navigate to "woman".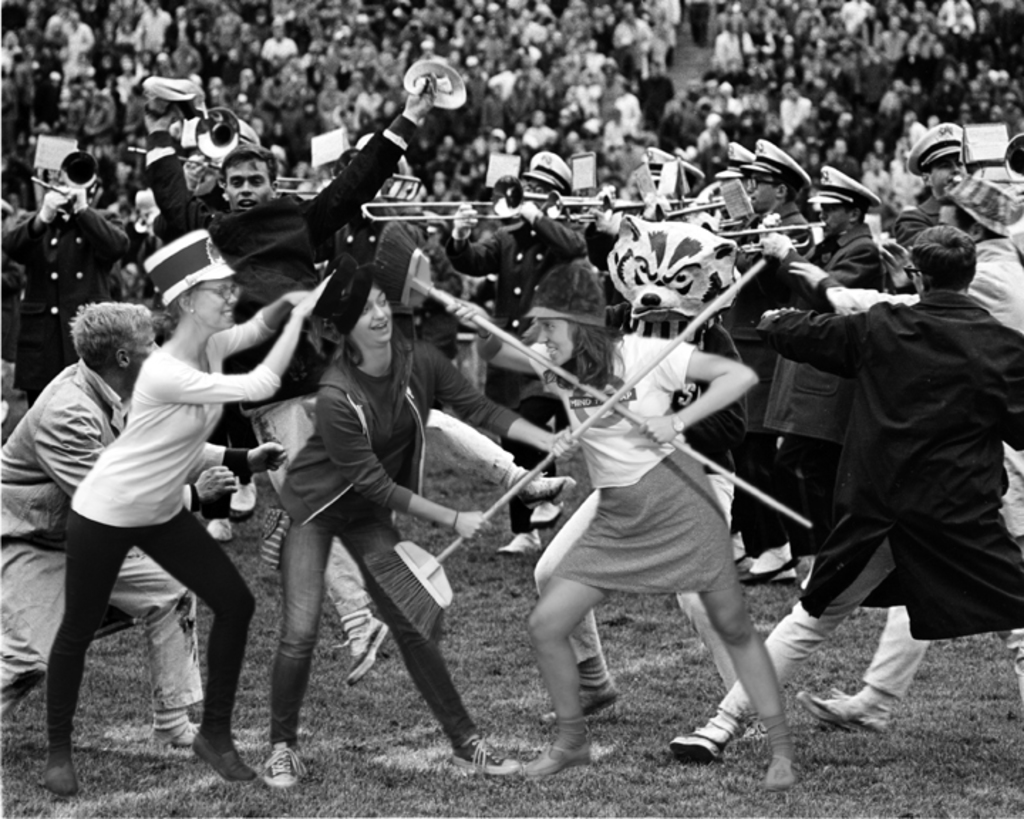
Navigation target: <bbox>503, 280, 782, 782</bbox>.
